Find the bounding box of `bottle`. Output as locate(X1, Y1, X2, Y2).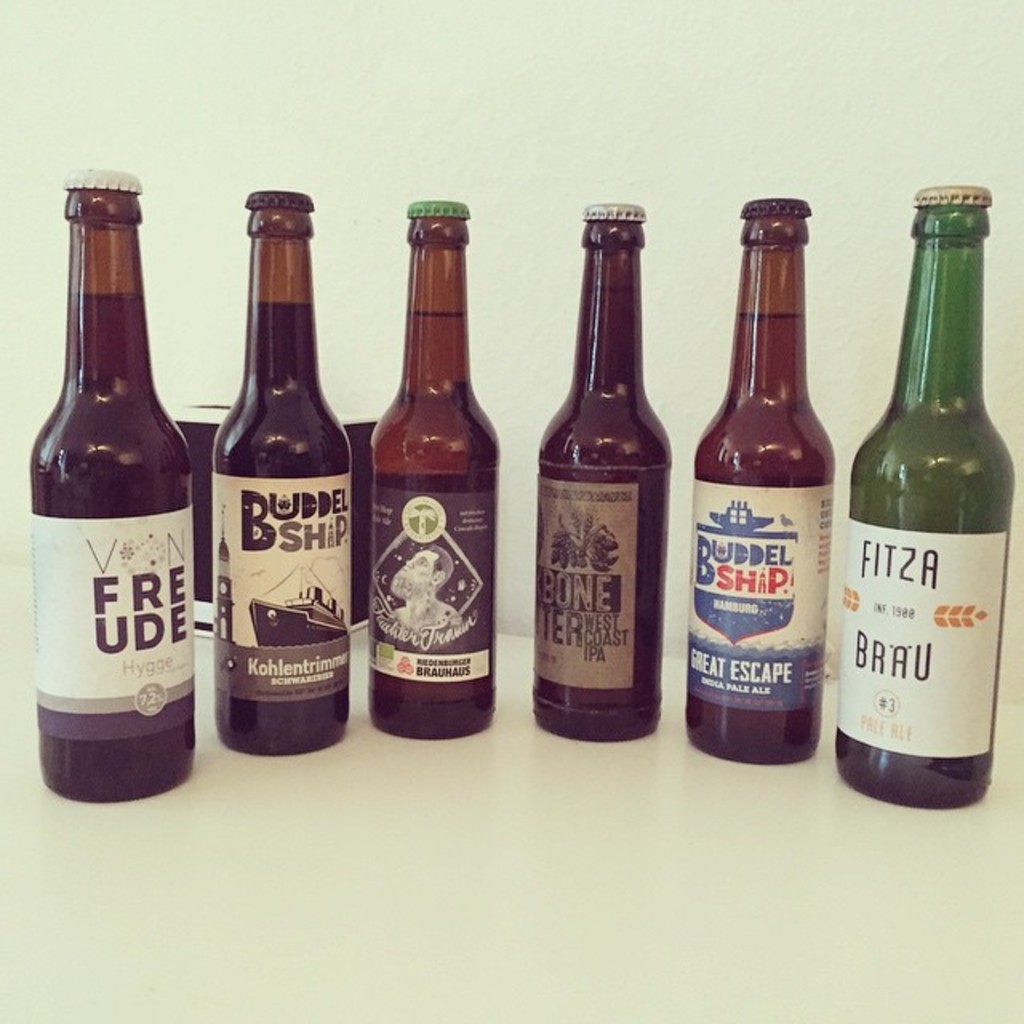
locate(821, 186, 1016, 813).
